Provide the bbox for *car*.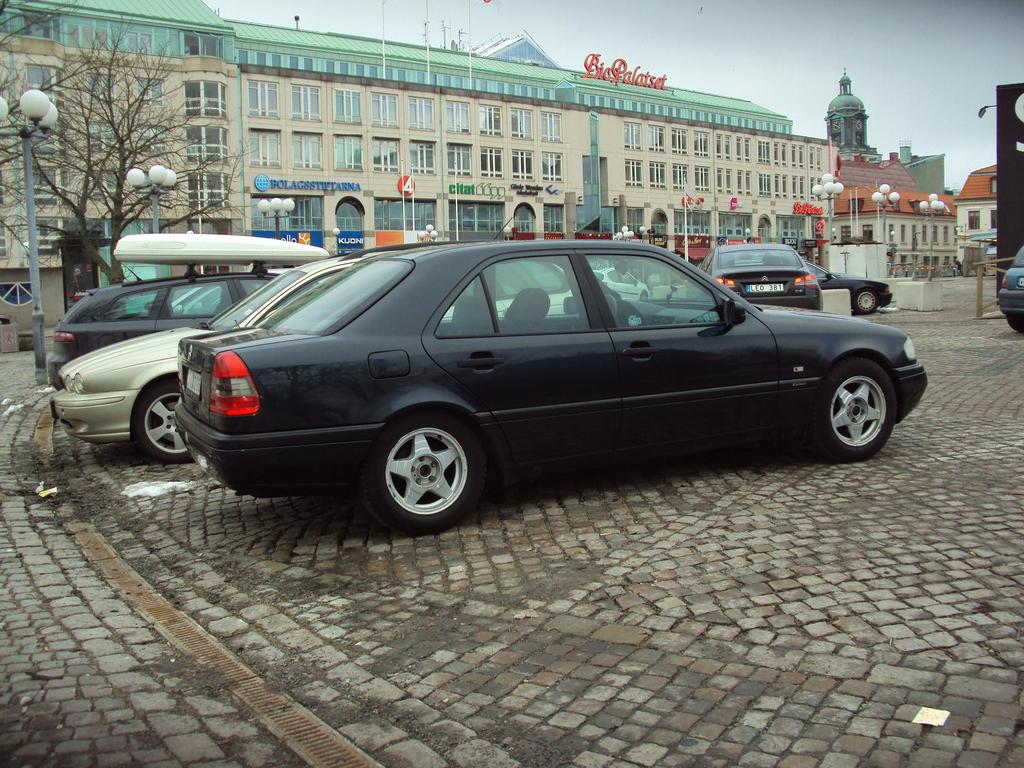
49,222,572,461.
